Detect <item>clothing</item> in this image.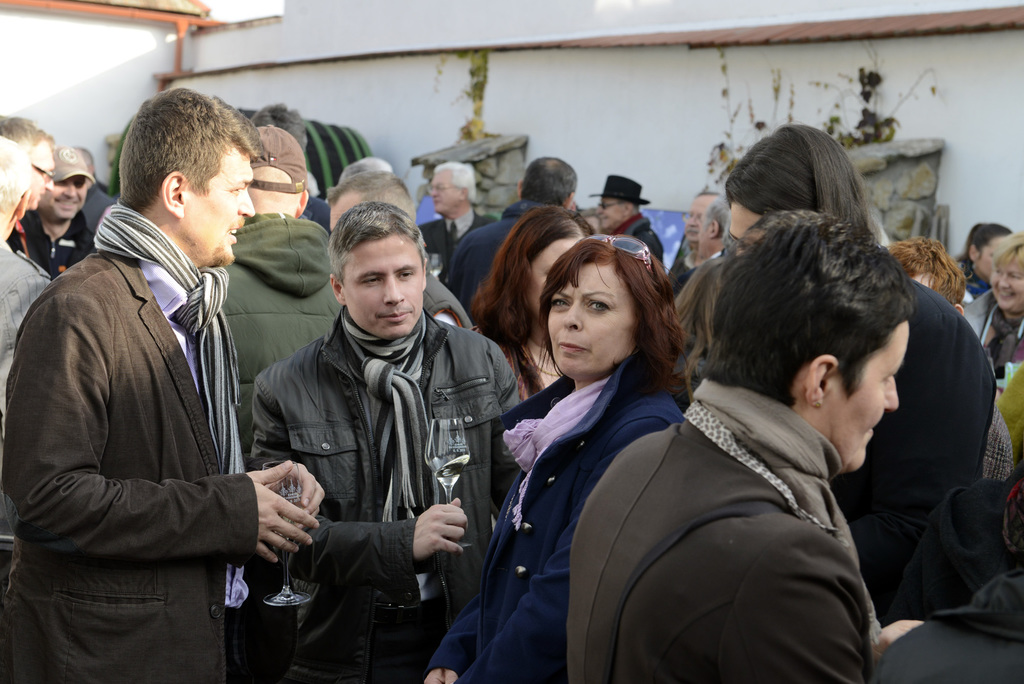
Detection: x1=4 y1=208 x2=95 y2=279.
